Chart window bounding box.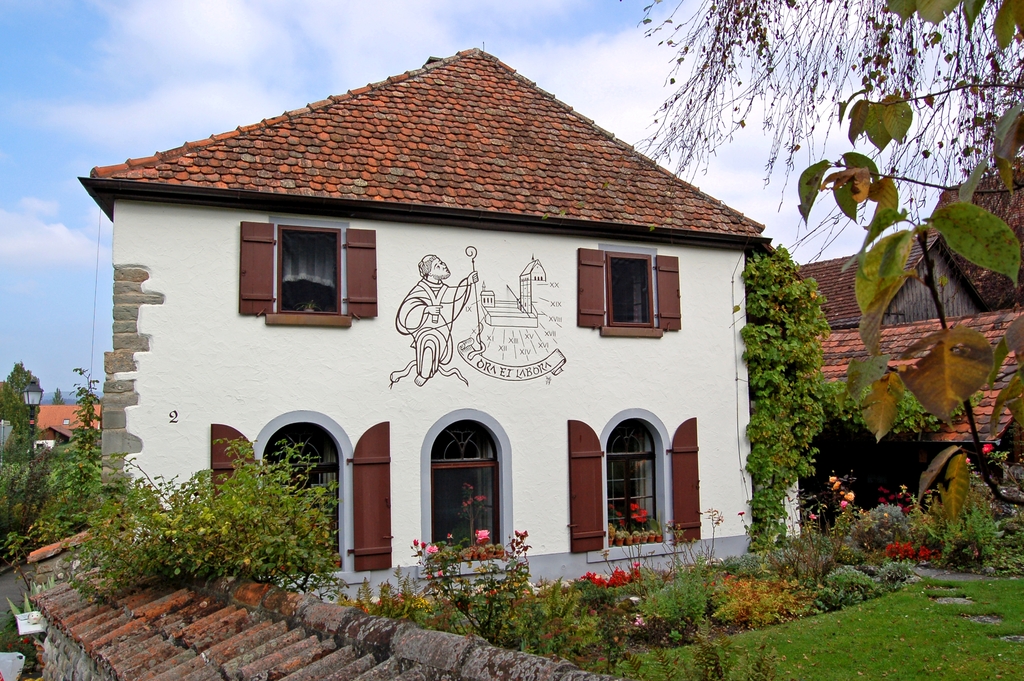
Charted: [210,404,392,575].
